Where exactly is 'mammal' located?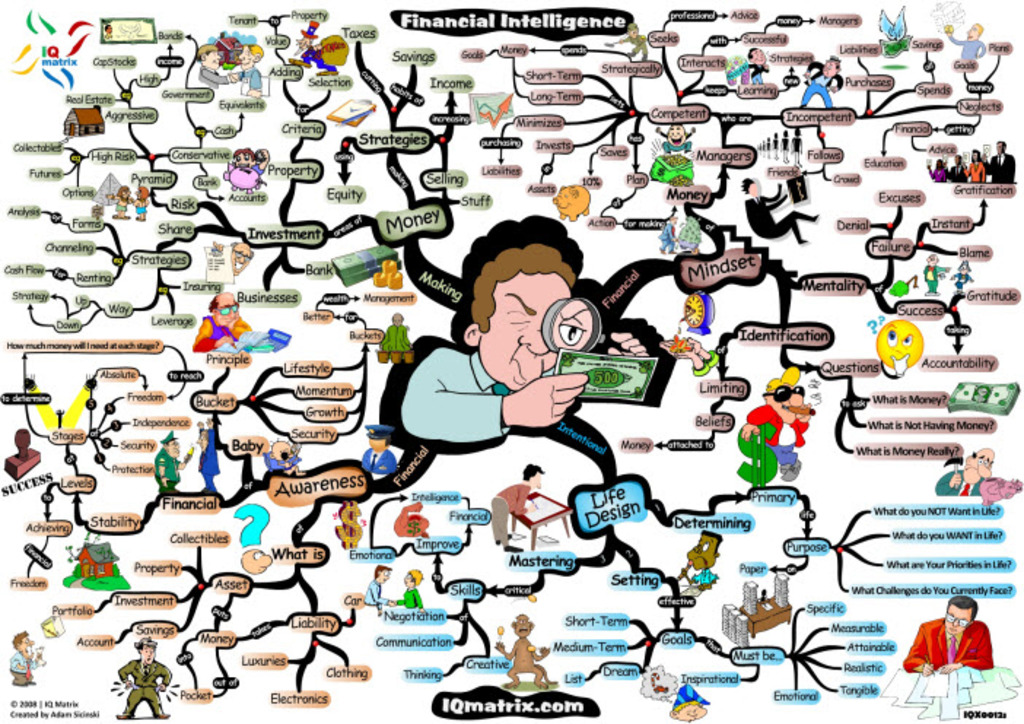
Its bounding box is {"left": 4, "top": 631, "right": 42, "bottom": 688}.
